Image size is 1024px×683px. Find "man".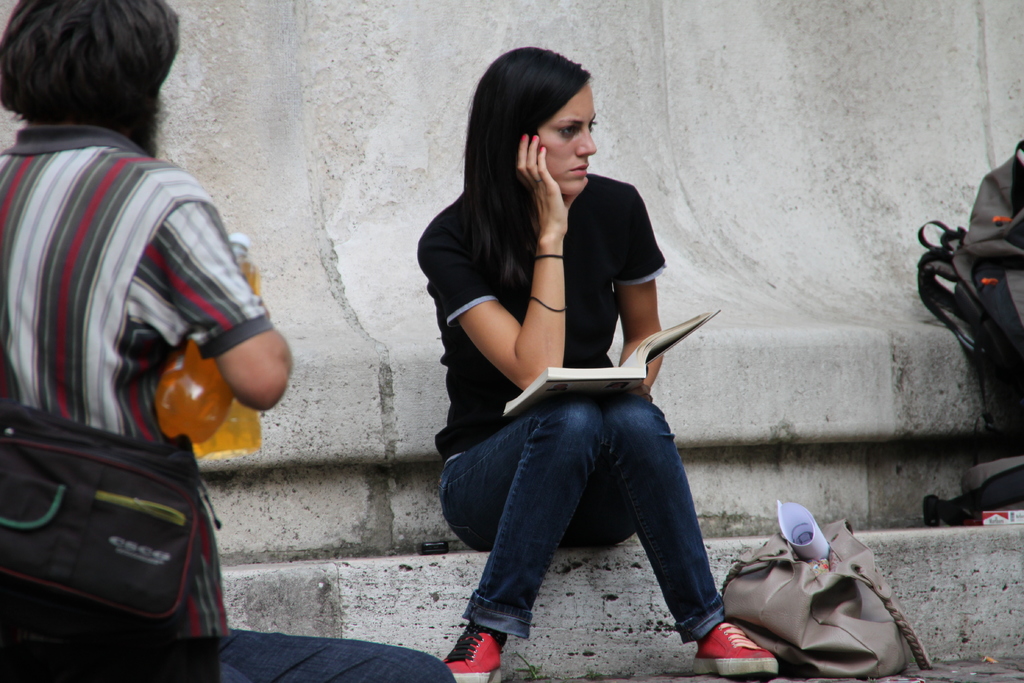
[left=0, top=0, right=454, bottom=682].
